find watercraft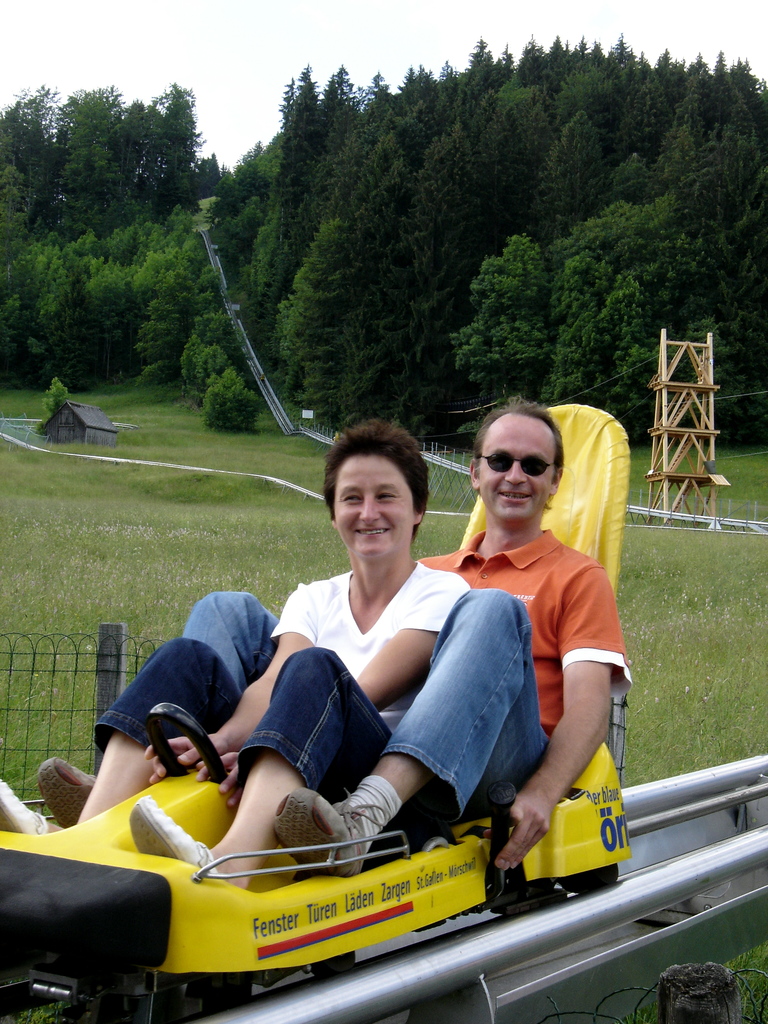
Rect(24, 568, 625, 991)
